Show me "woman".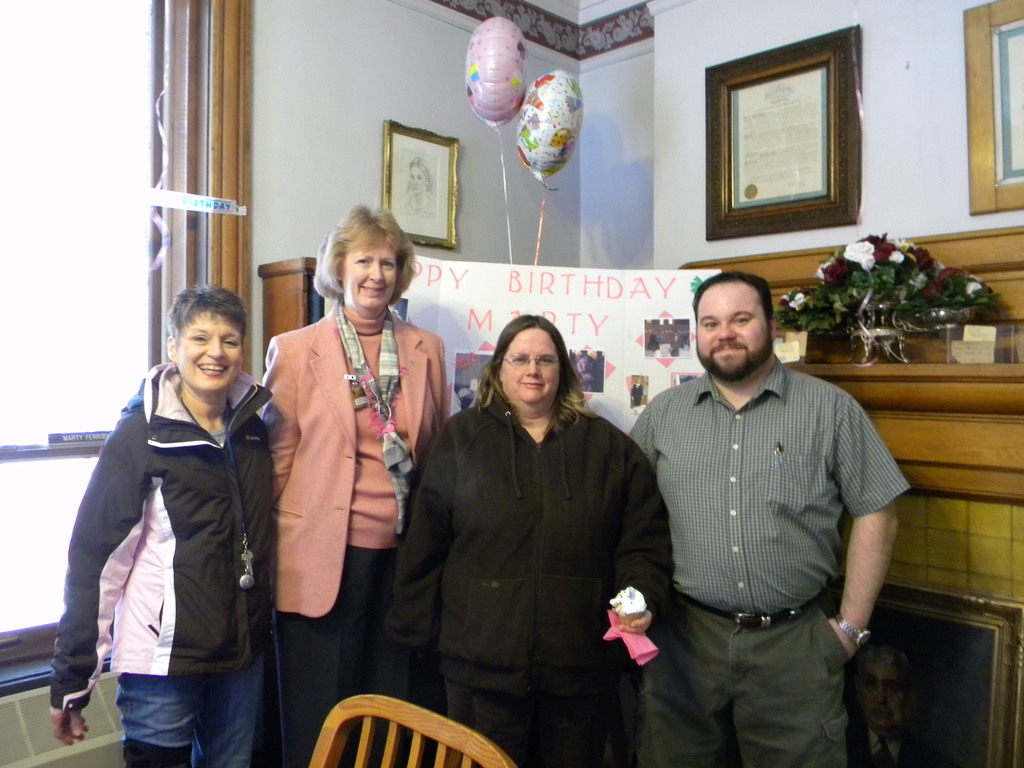
"woman" is here: l=409, t=296, r=669, b=767.
